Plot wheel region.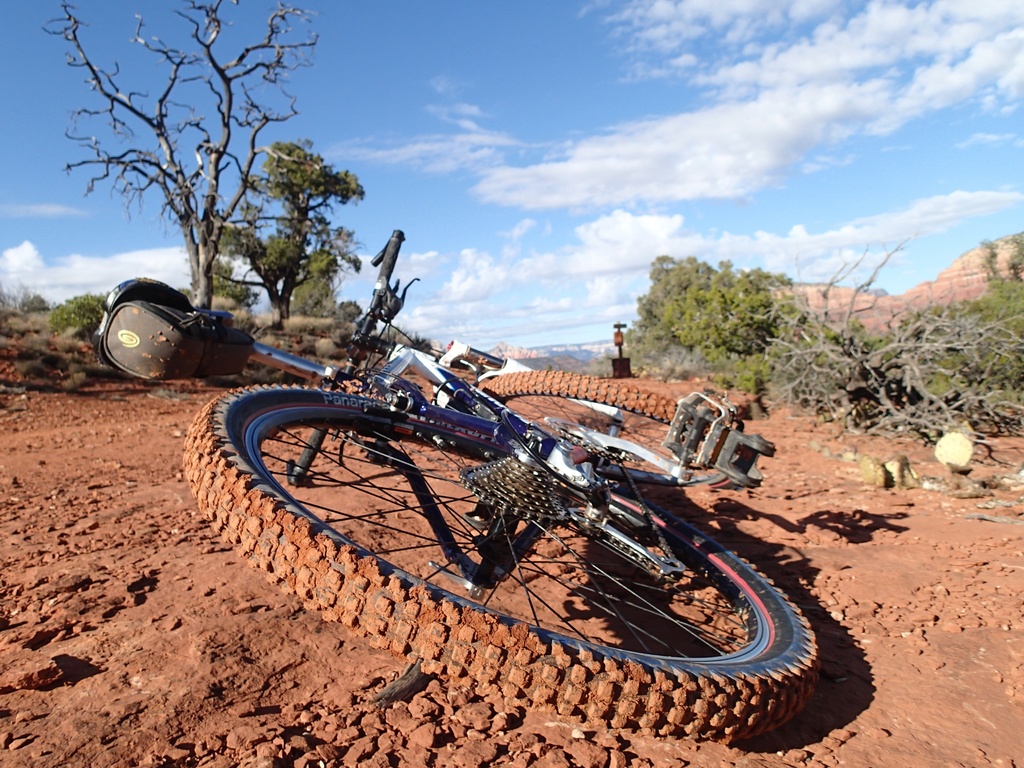
Plotted at (484,367,744,487).
